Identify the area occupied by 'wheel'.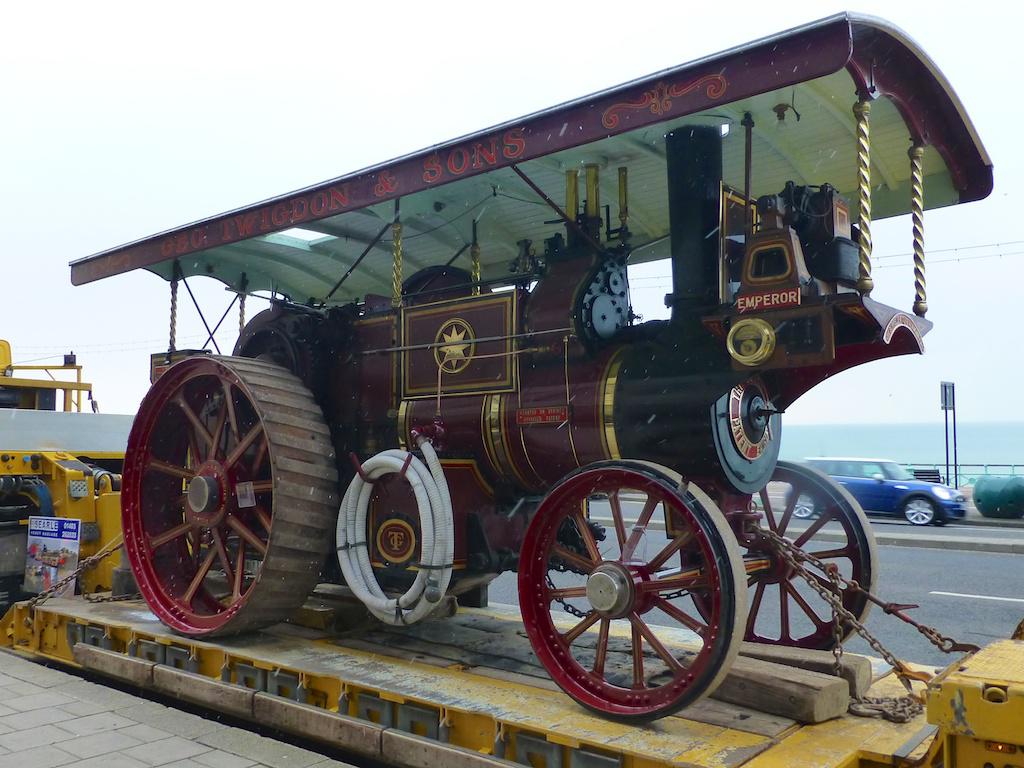
Area: left=936, top=511, right=947, bottom=525.
